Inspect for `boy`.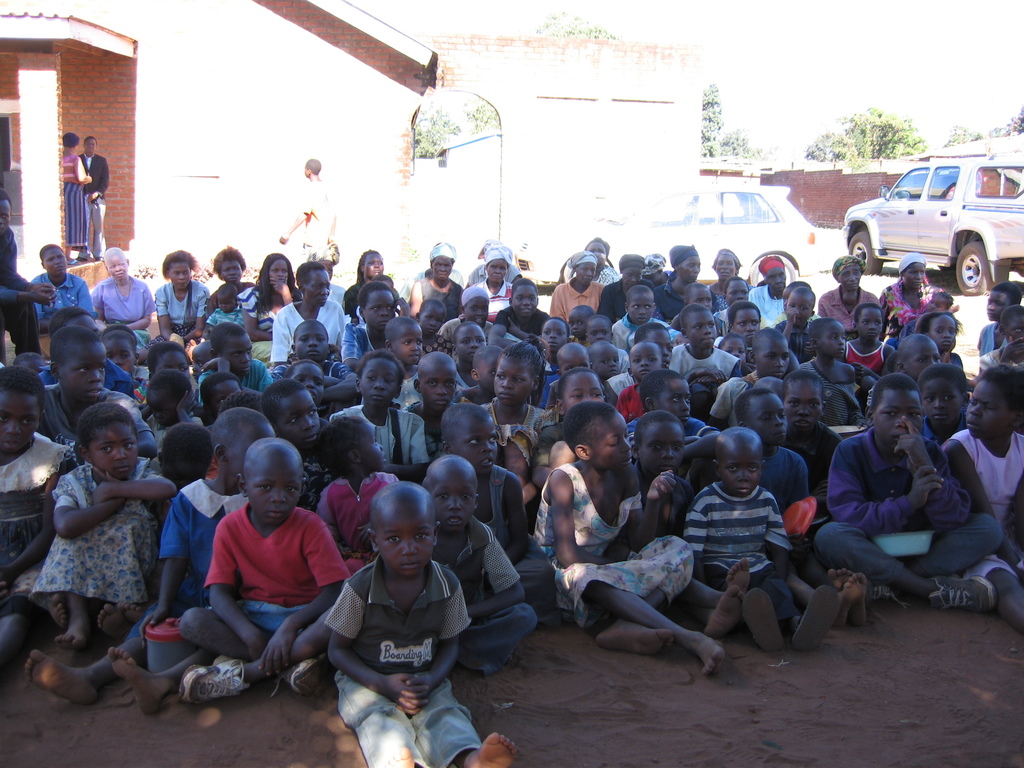
Inspection: select_region(916, 362, 969, 444).
